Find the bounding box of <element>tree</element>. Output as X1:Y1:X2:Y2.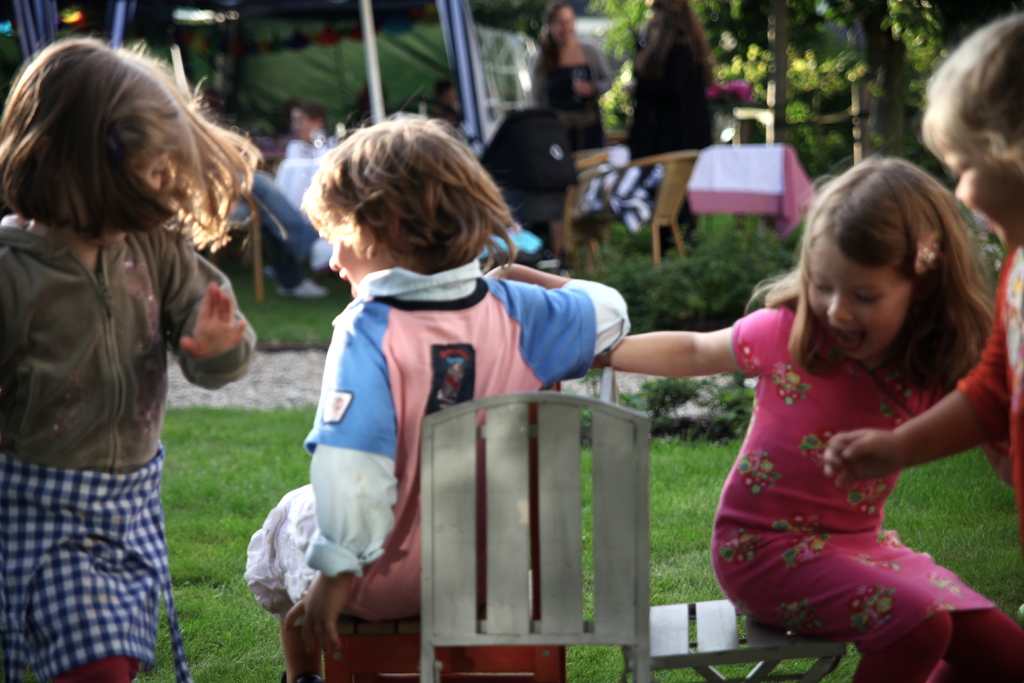
682:0:1023:165.
